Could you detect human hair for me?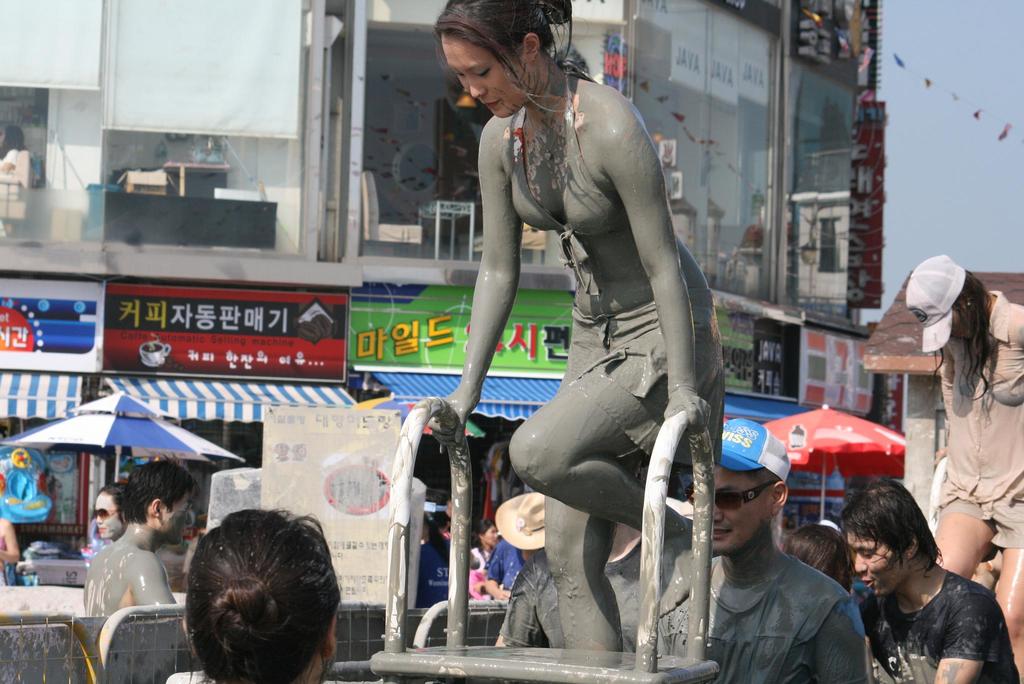
Detection result: detection(899, 254, 991, 398).
